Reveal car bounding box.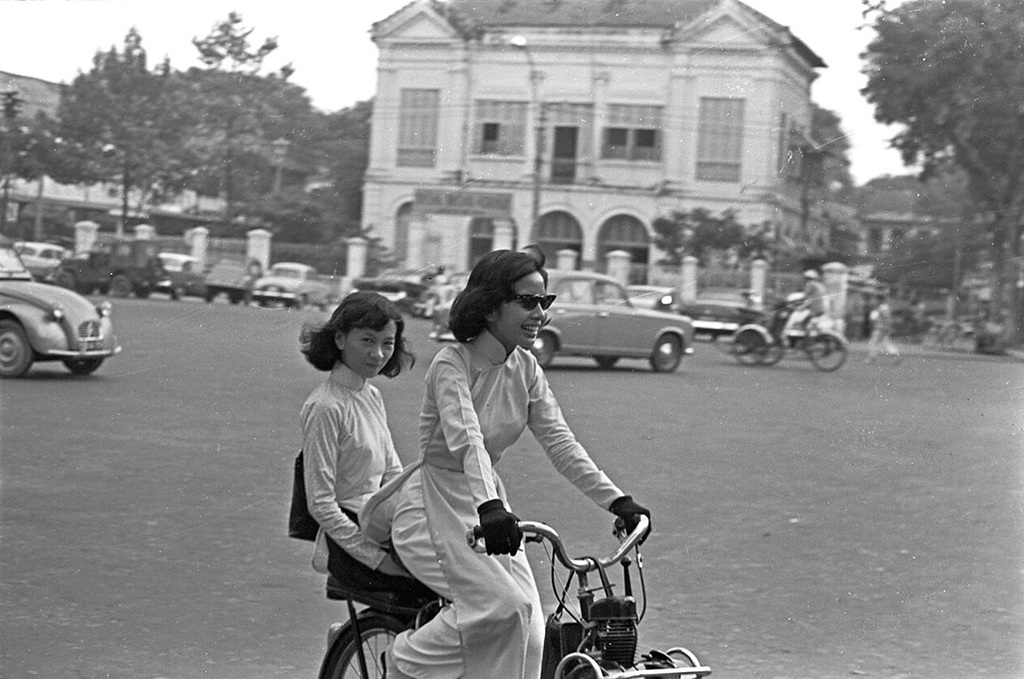
Revealed: box=[0, 235, 121, 378].
